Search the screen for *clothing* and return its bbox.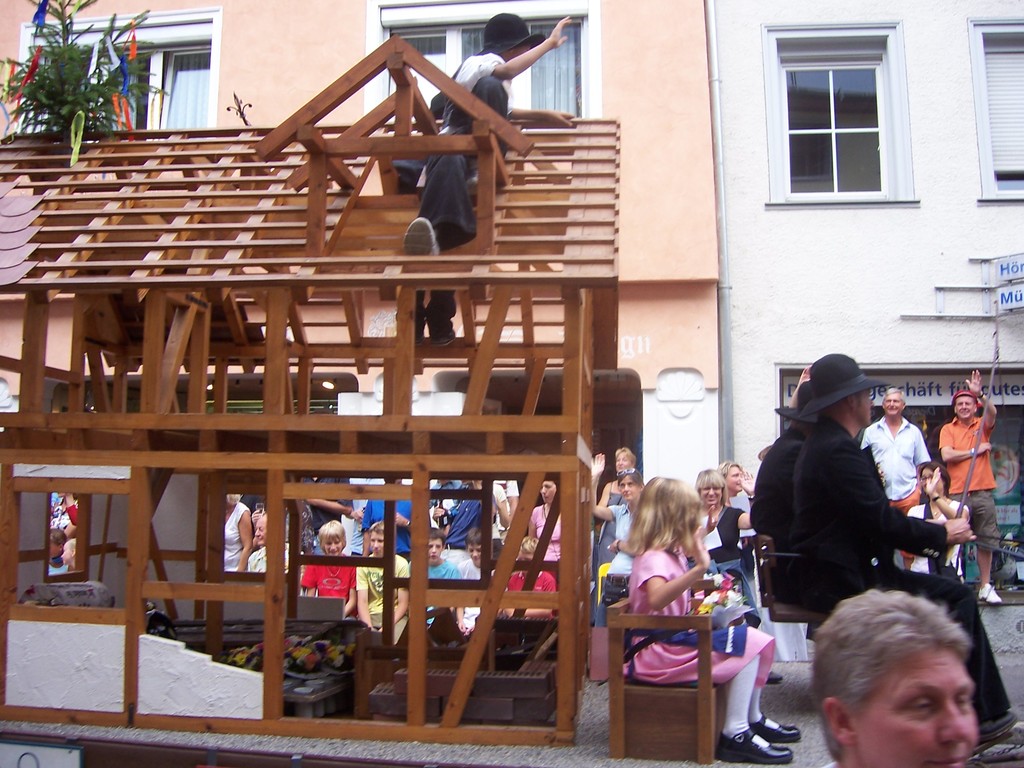
Found: bbox(223, 500, 251, 565).
